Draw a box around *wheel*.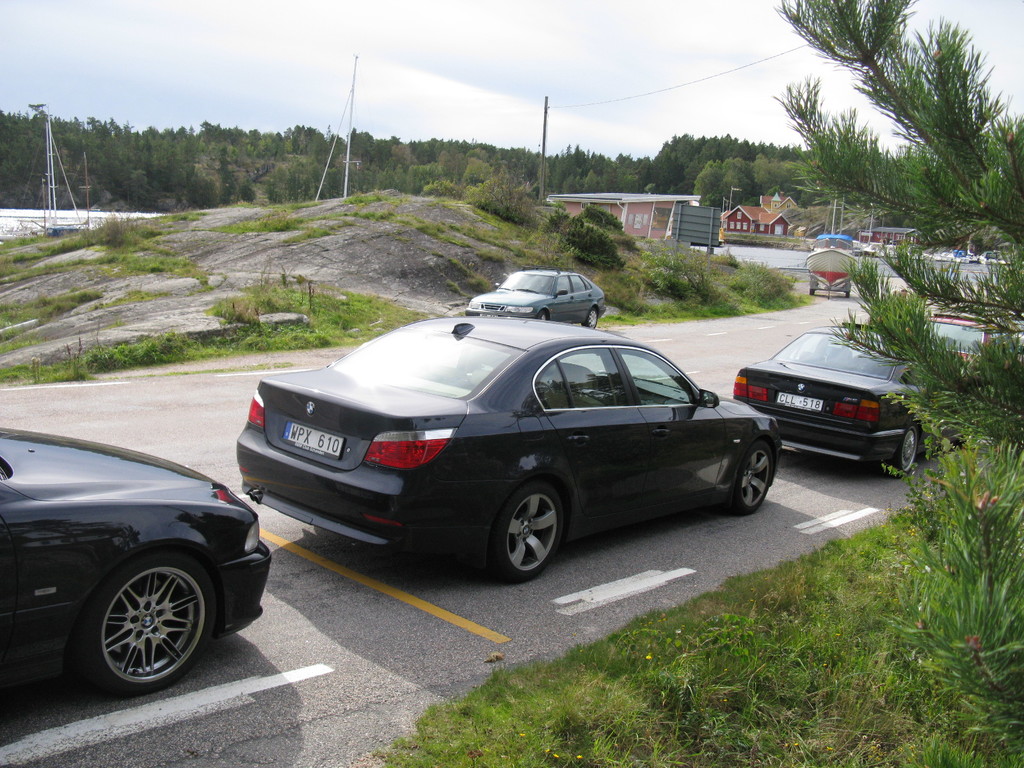
x1=733 y1=438 x2=776 y2=515.
